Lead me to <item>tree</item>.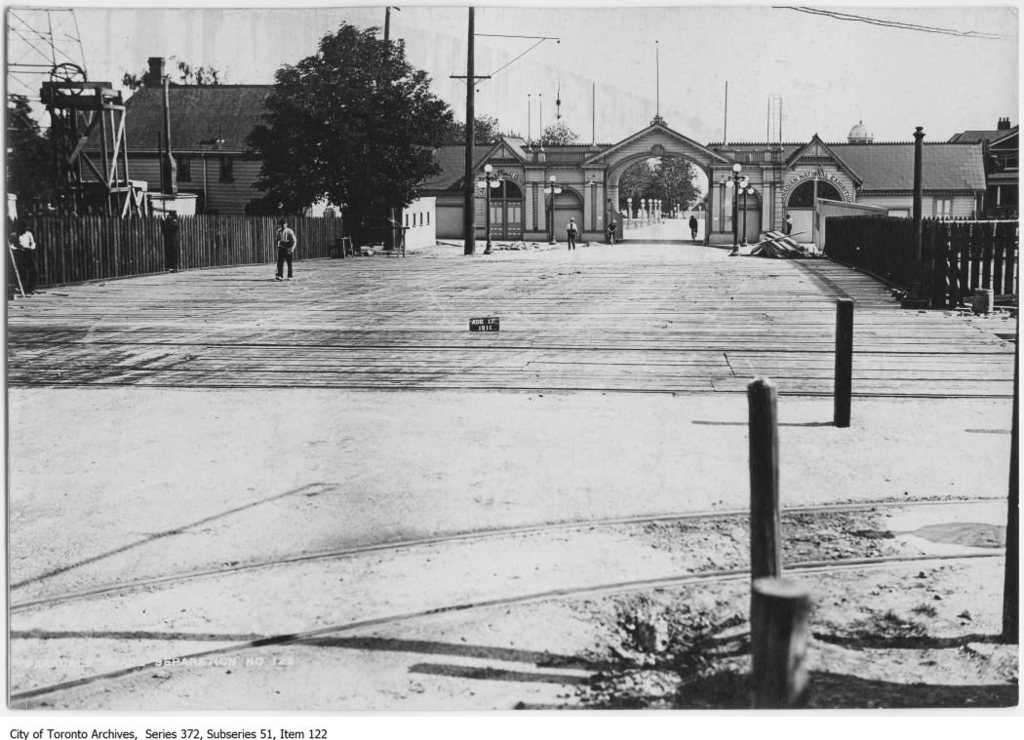
Lead to bbox(535, 118, 580, 145).
